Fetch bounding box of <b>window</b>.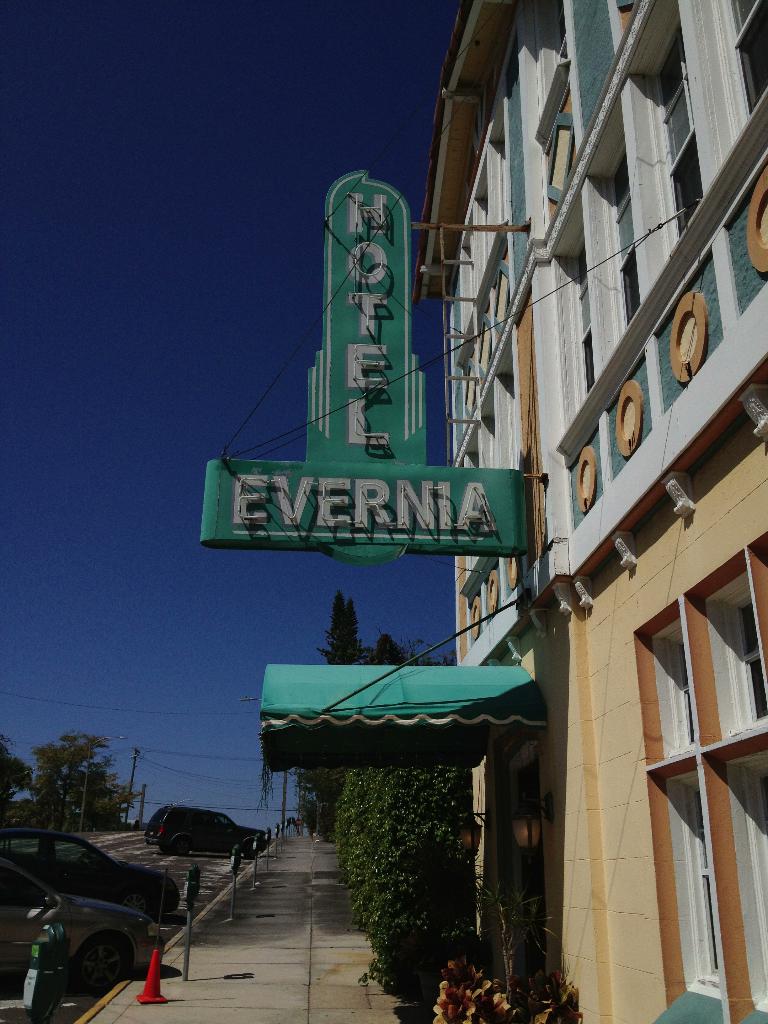
Bbox: box(653, 555, 748, 975).
